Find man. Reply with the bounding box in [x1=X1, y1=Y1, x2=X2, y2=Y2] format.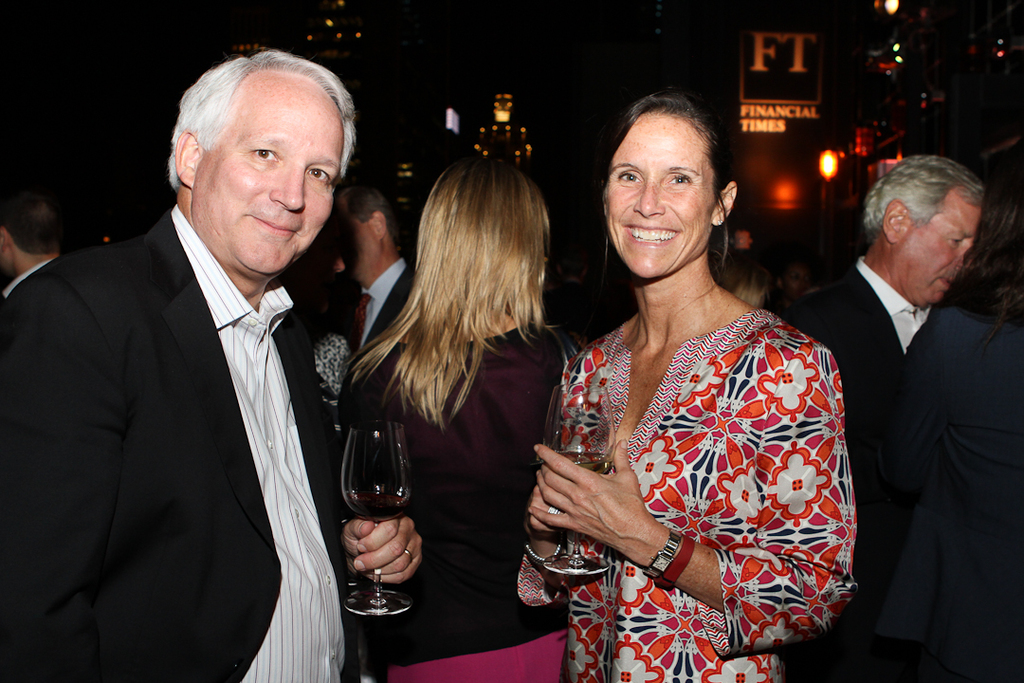
[x1=335, y1=187, x2=423, y2=362].
